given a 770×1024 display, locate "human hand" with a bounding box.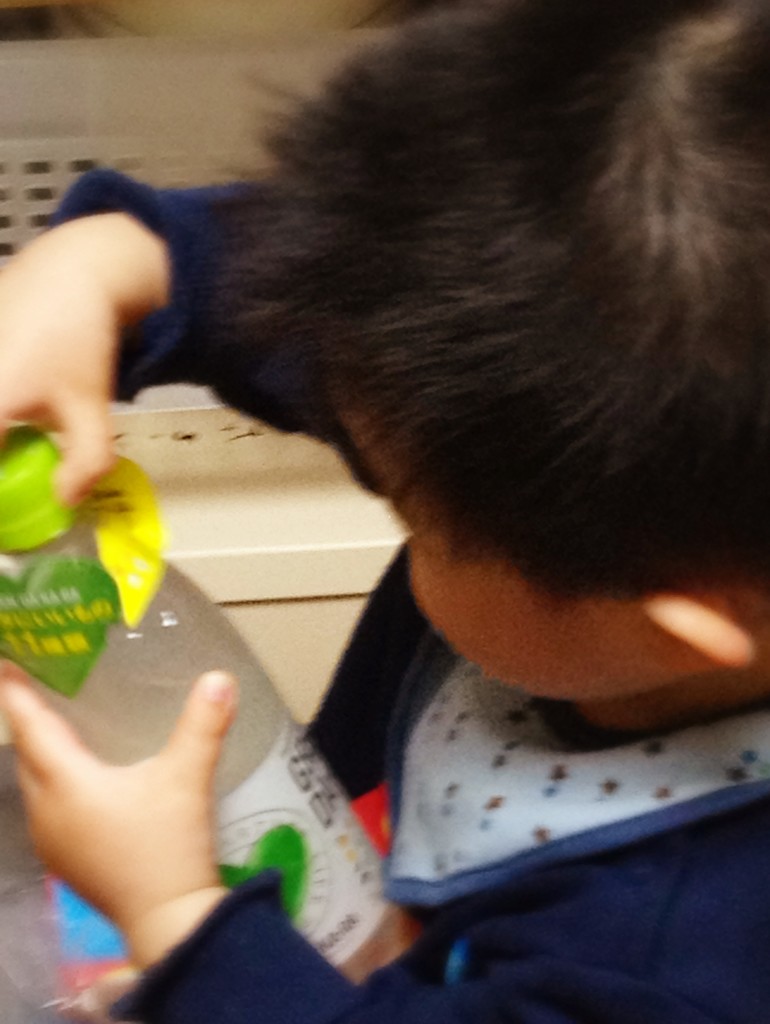
Located: bbox=[0, 223, 134, 515].
